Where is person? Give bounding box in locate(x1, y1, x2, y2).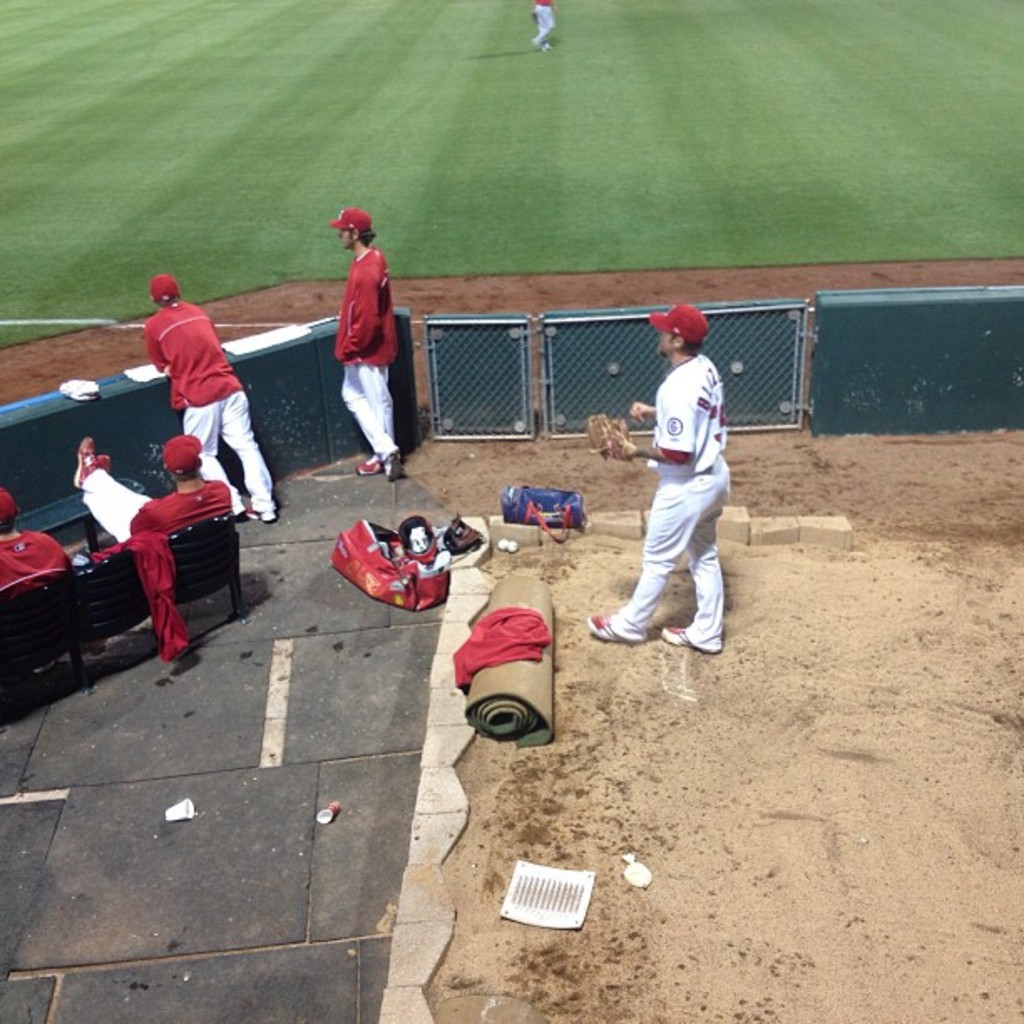
locate(75, 425, 233, 540).
